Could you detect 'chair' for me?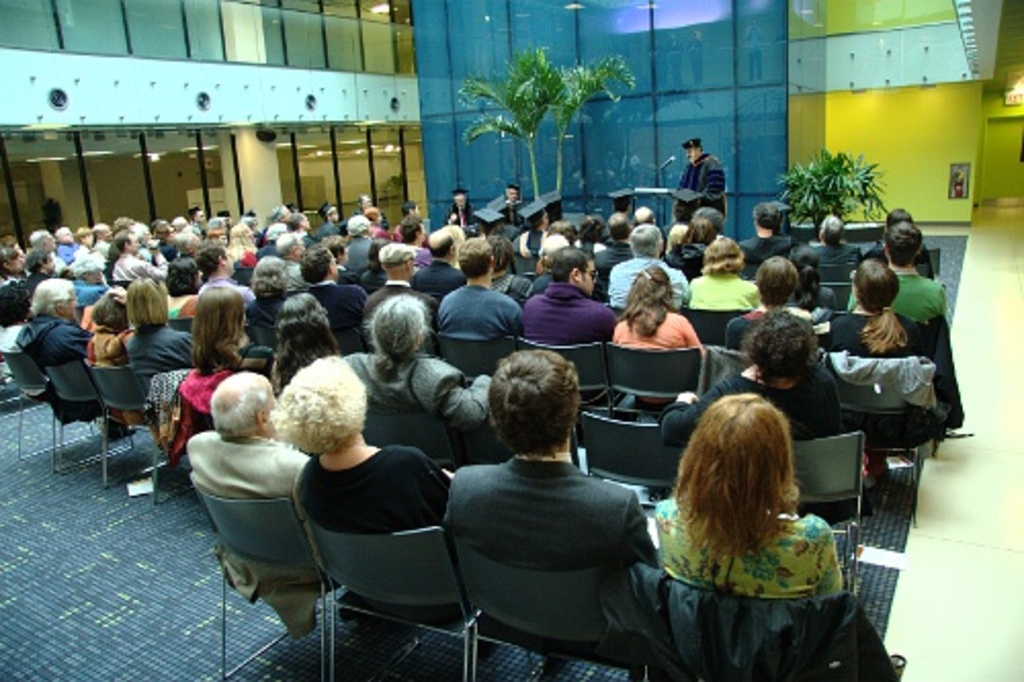
Detection result: {"left": 446, "top": 535, "right": 647, "bottom": 680}.
